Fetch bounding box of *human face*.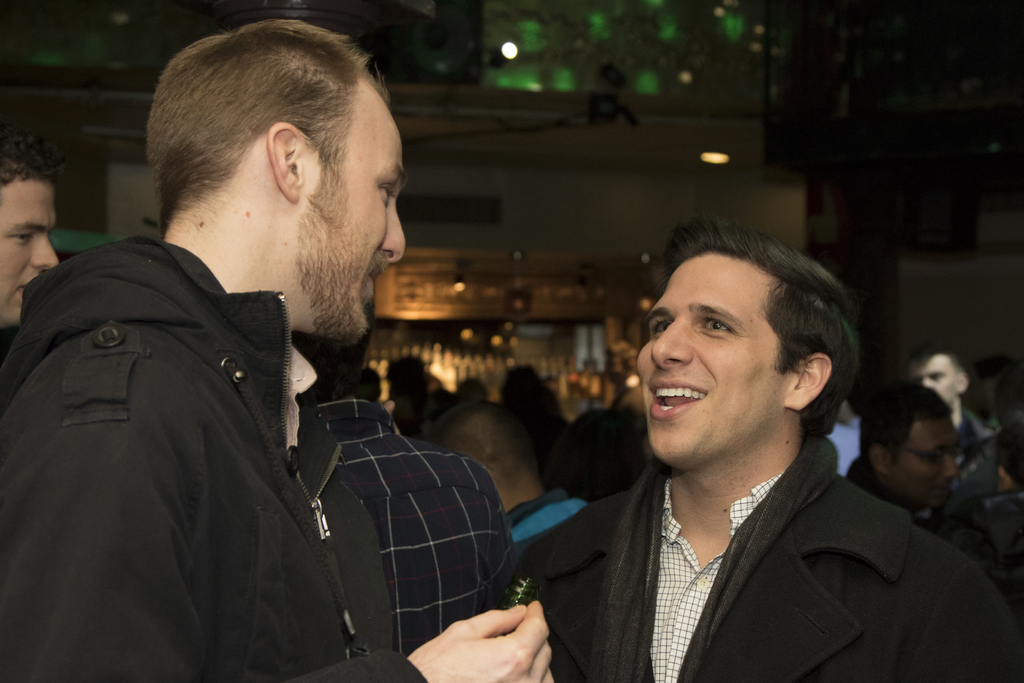
Bbox: [0,184,59,329].
